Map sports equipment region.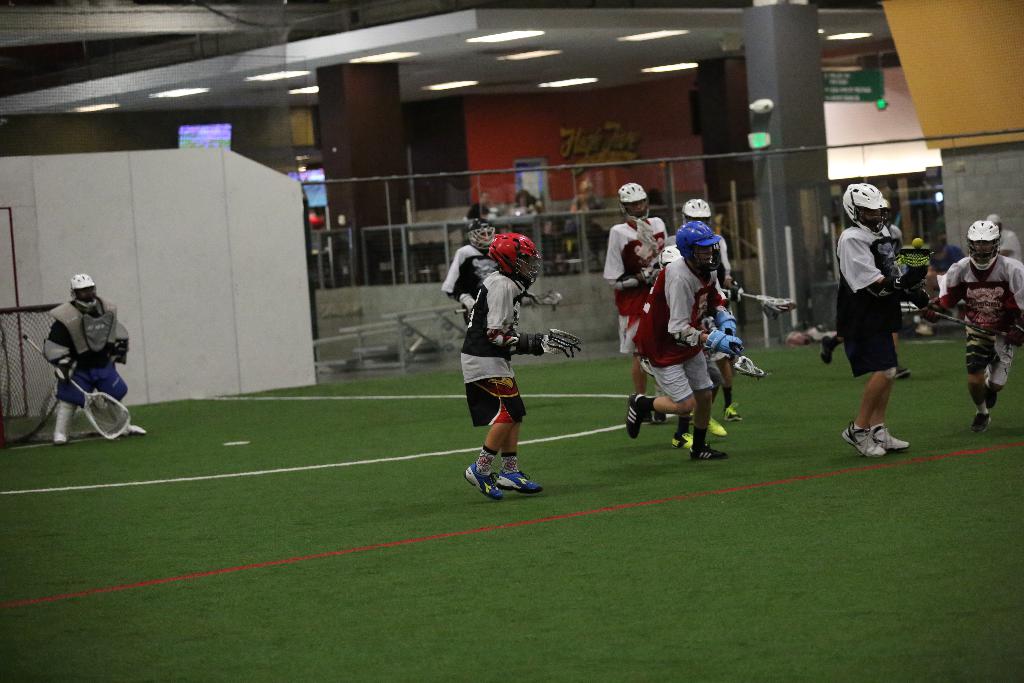
Mapped to {"left": 17, "top": 329, "right": 138, "bottom": 441}.
